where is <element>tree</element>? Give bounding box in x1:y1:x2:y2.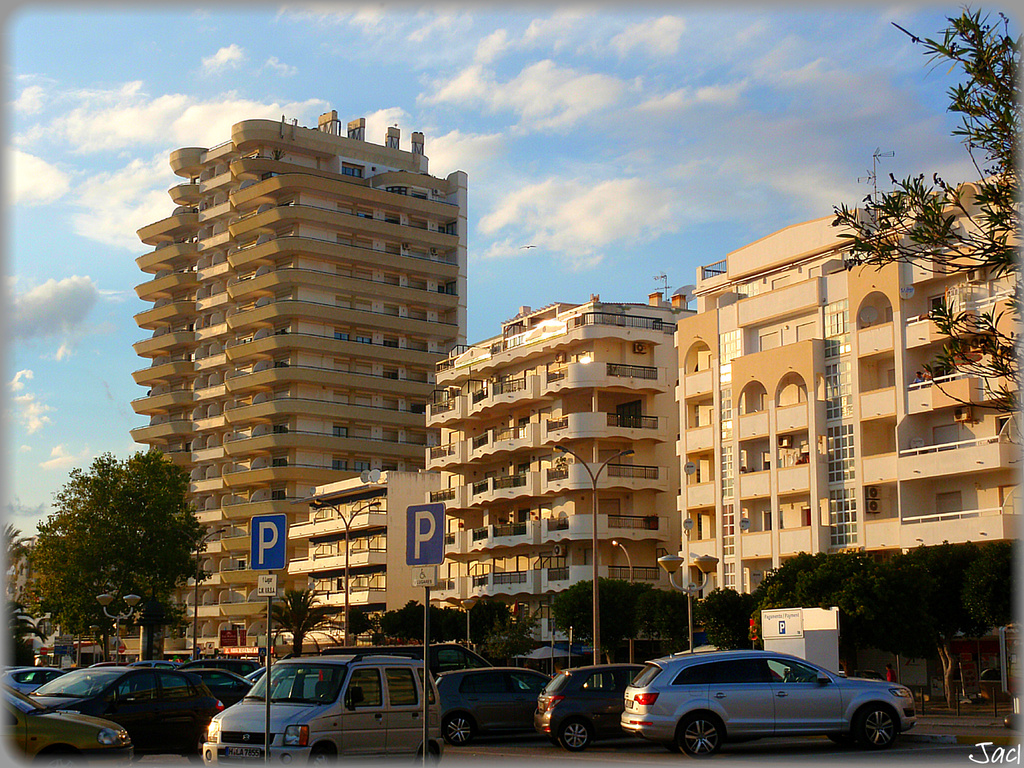
31:450:216:677.
